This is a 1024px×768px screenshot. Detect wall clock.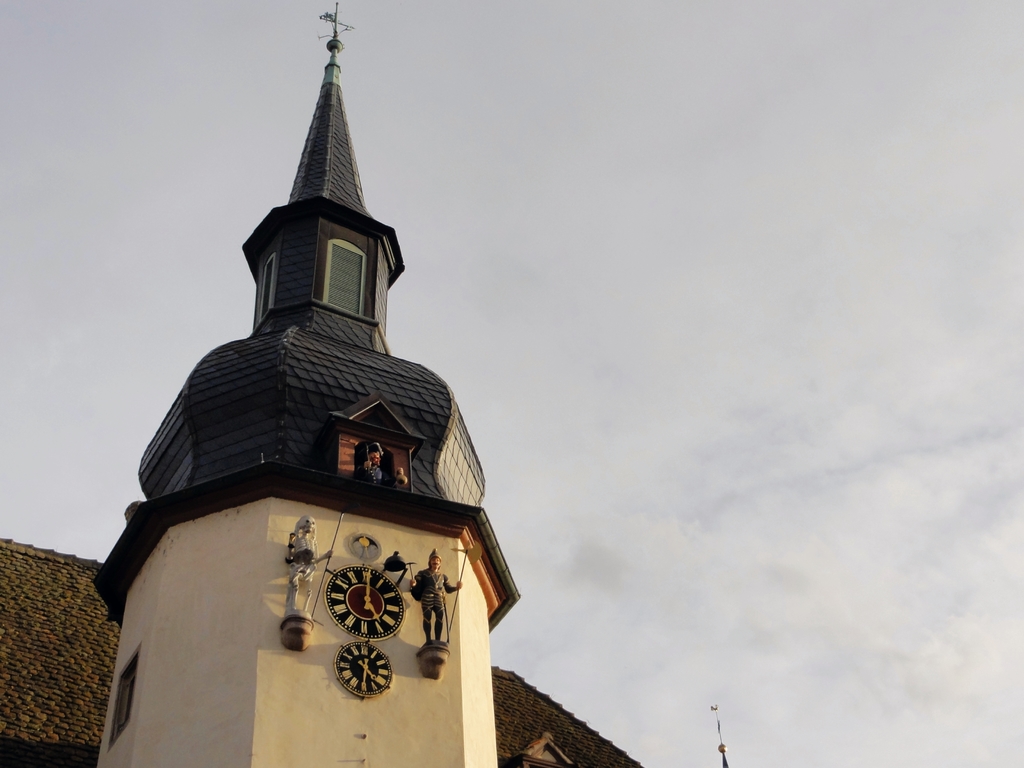
334,643,395,701.
